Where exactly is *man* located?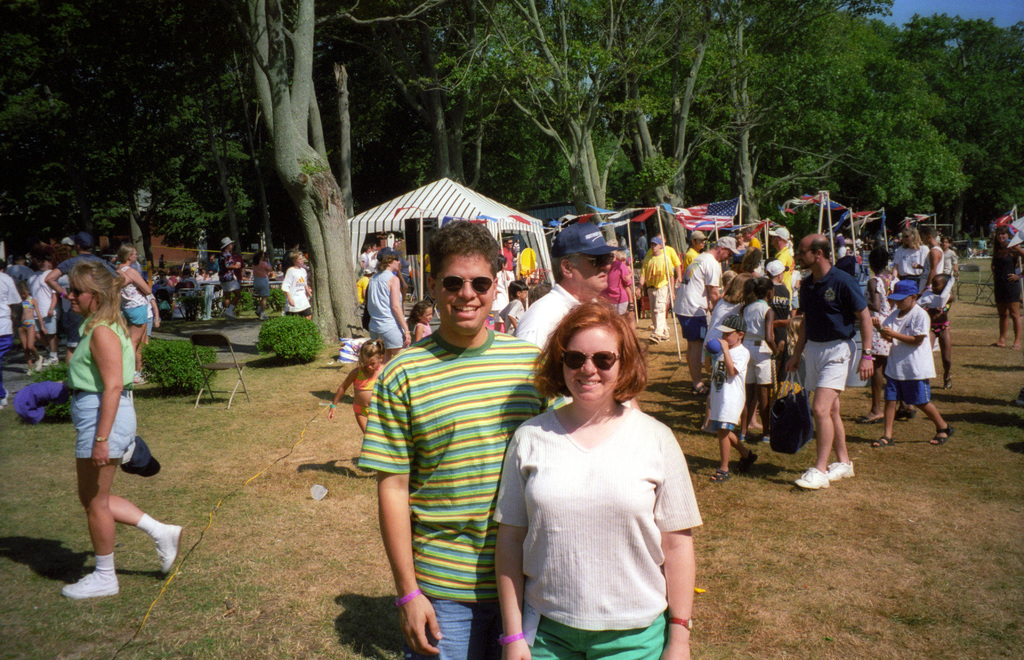
Its bounding box is <region>646, 224, 678, 322</region>.
